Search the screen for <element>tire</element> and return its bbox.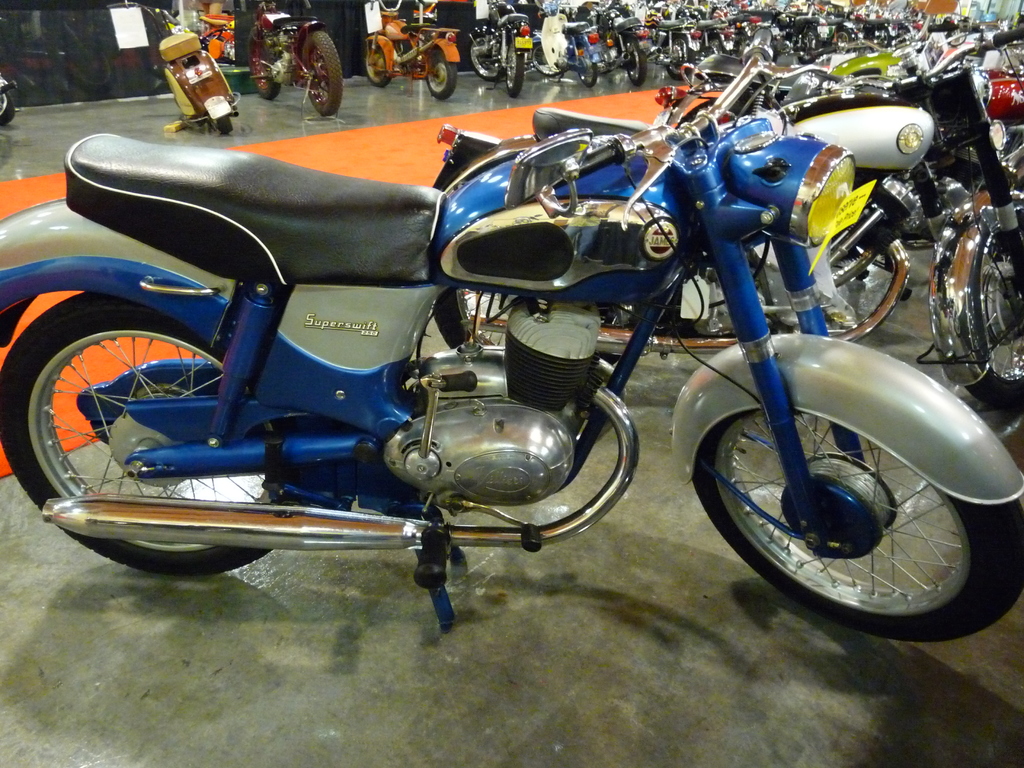
Found: (620,35,645,86).
